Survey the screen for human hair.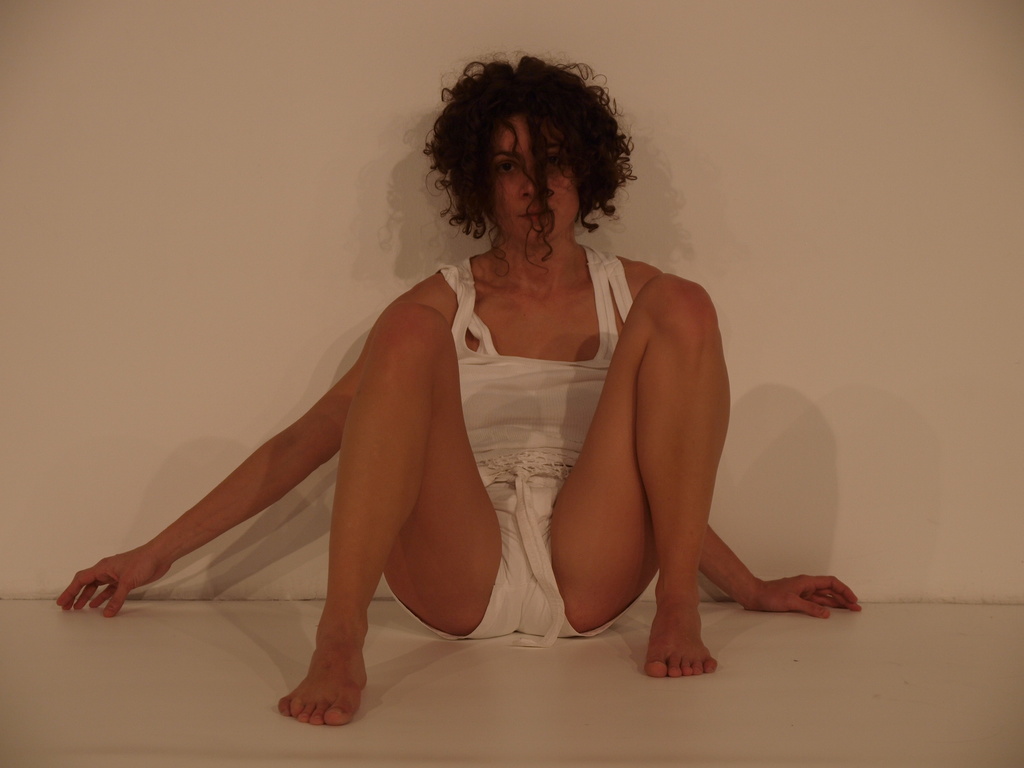
Survey found: 408, 54, 624, 263.
